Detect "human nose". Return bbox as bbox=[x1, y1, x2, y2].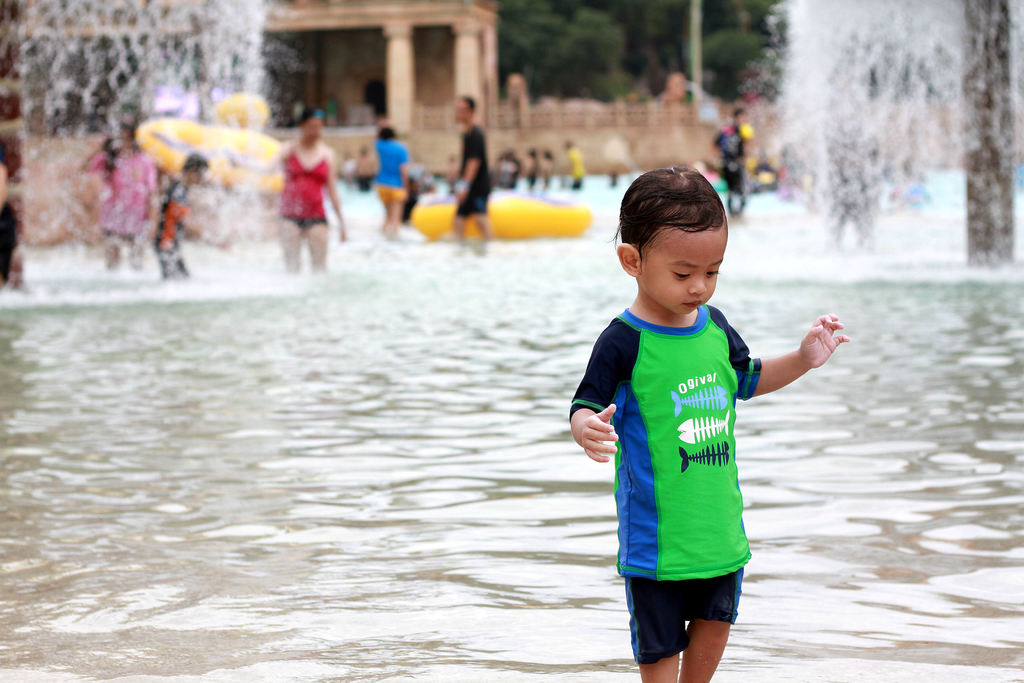
bbox=[689, 273, 705, 293].
